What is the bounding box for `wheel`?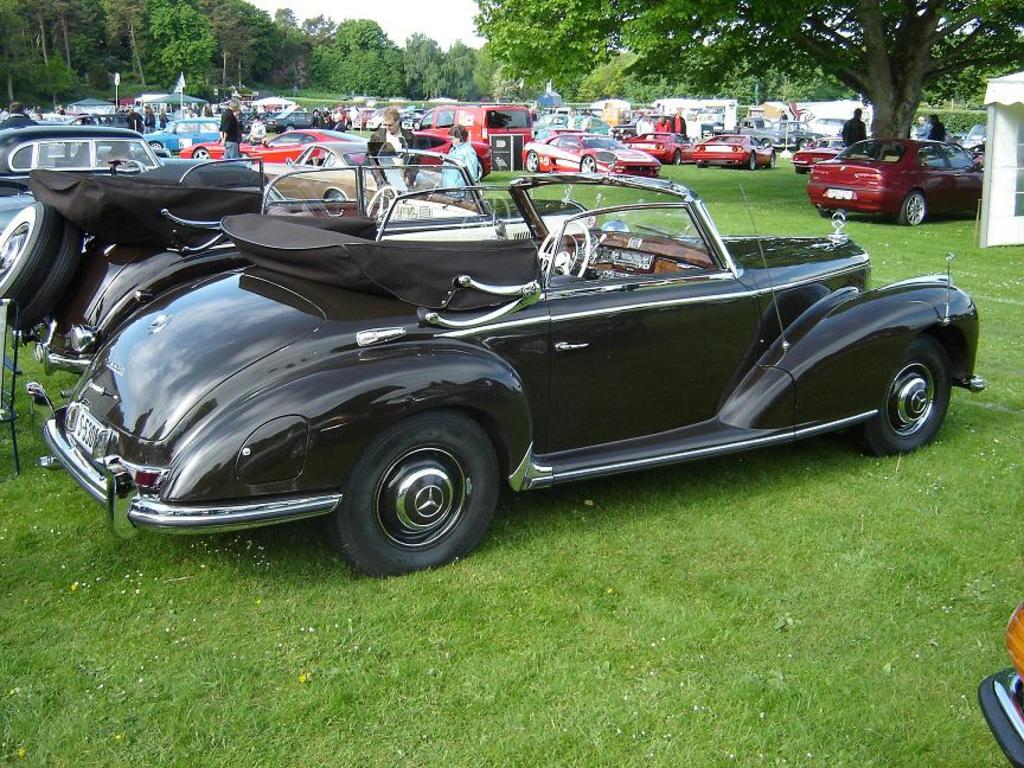
(left=328, top=193, right=346, bottom=217).
